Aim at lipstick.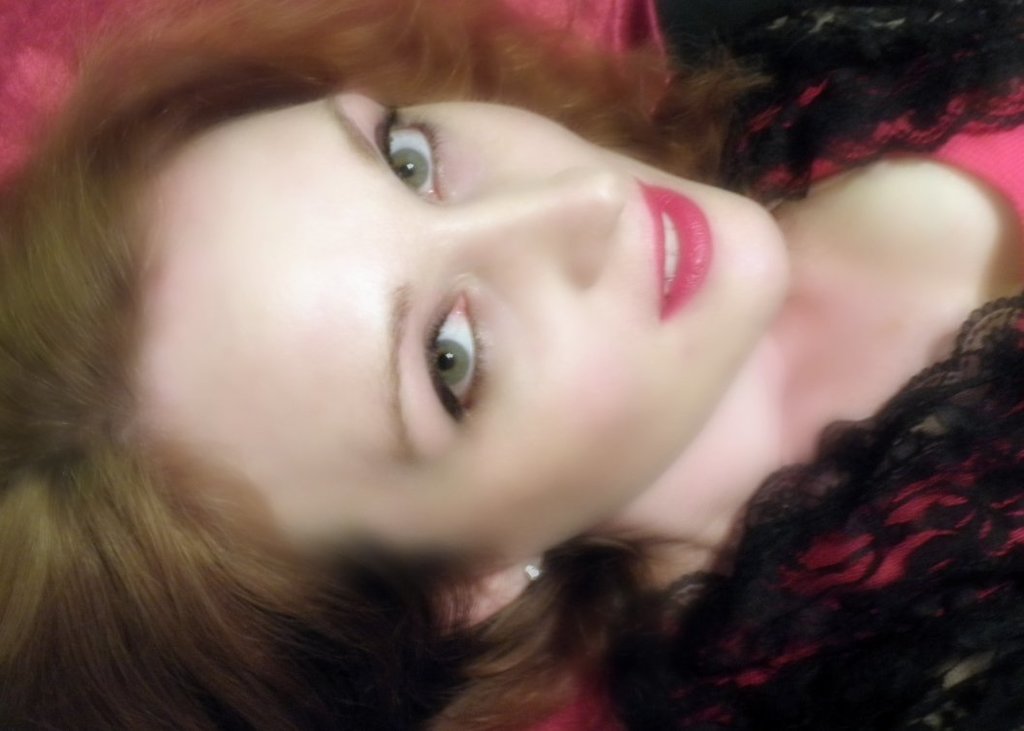
Aimed at 636:176:714:320.
